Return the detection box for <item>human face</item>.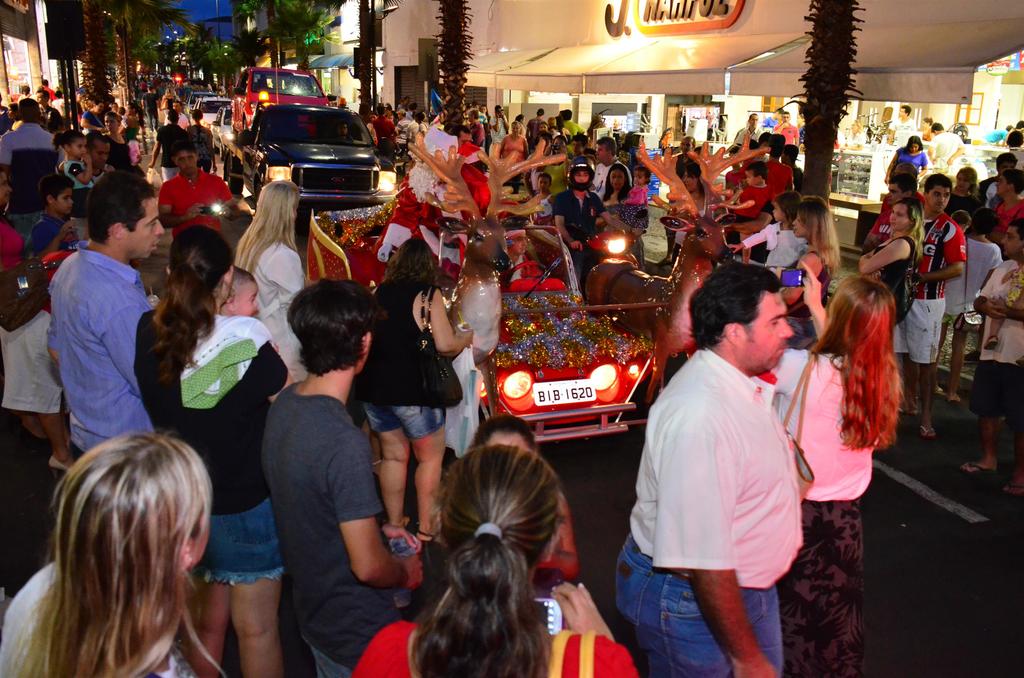
88:138:113:168.
